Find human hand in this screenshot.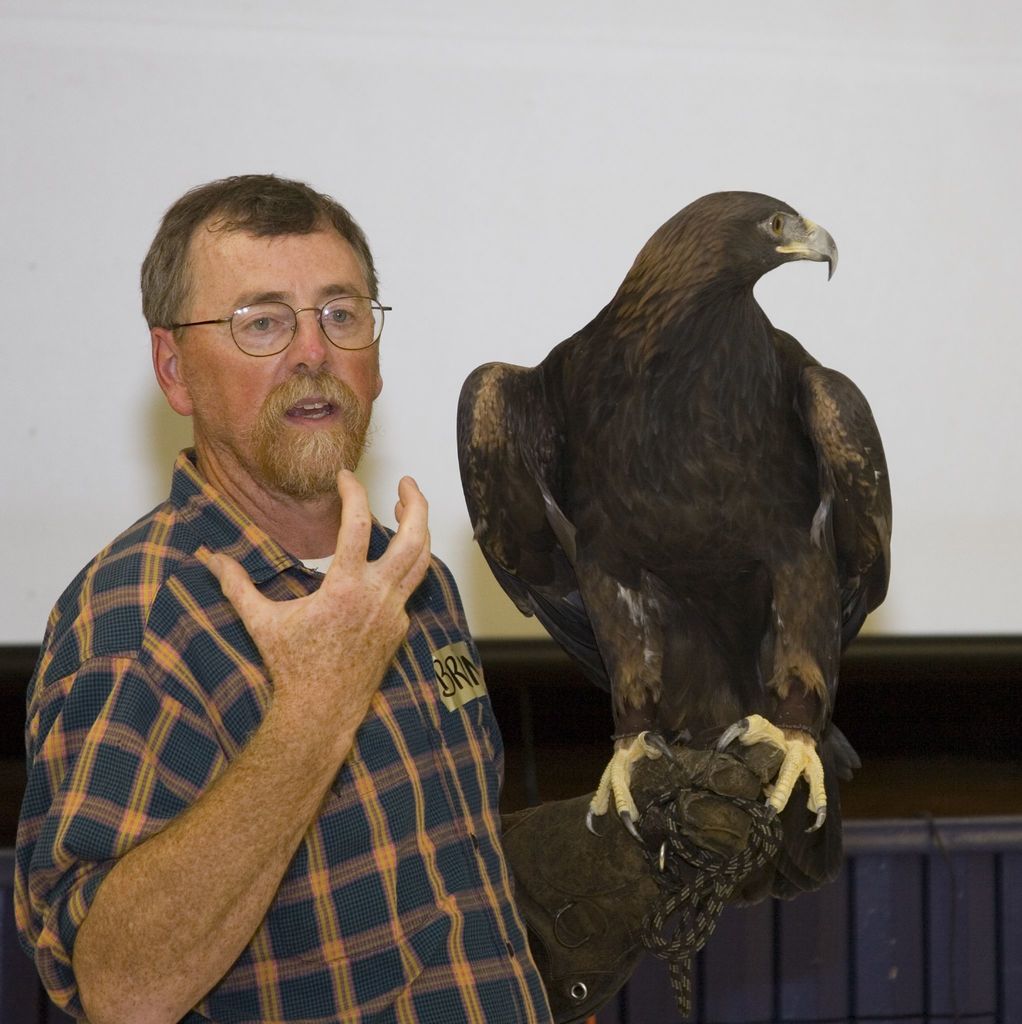
The bounding box for human hand is <box>631,739,794,884</box>.
